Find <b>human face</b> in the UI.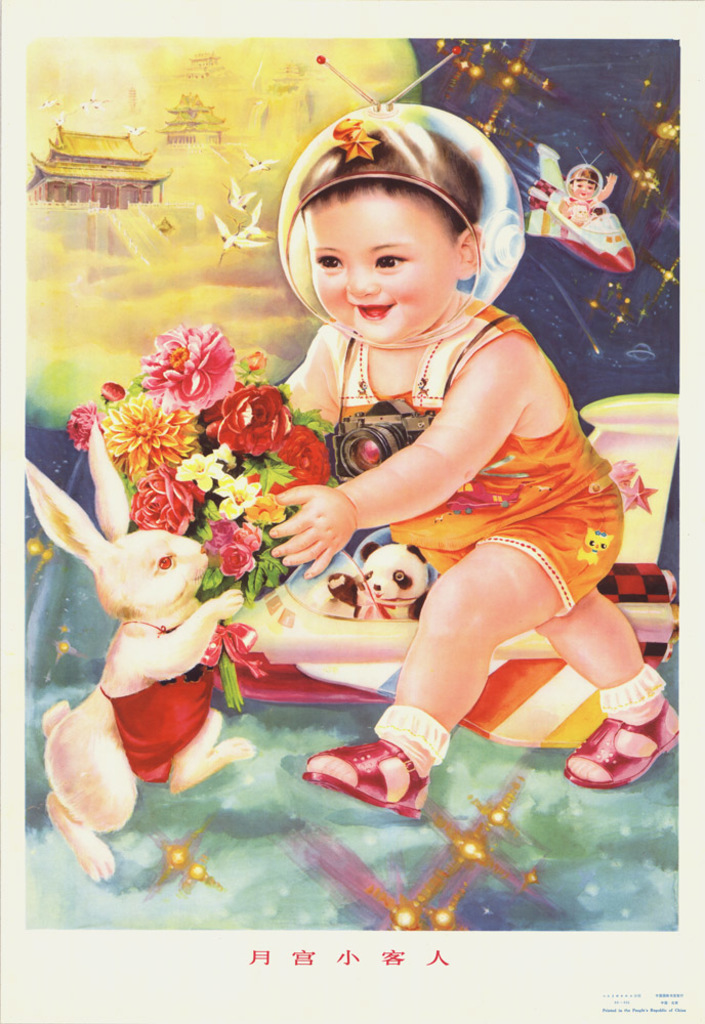
UI element at l=575, t=176, r=591, b=193.
